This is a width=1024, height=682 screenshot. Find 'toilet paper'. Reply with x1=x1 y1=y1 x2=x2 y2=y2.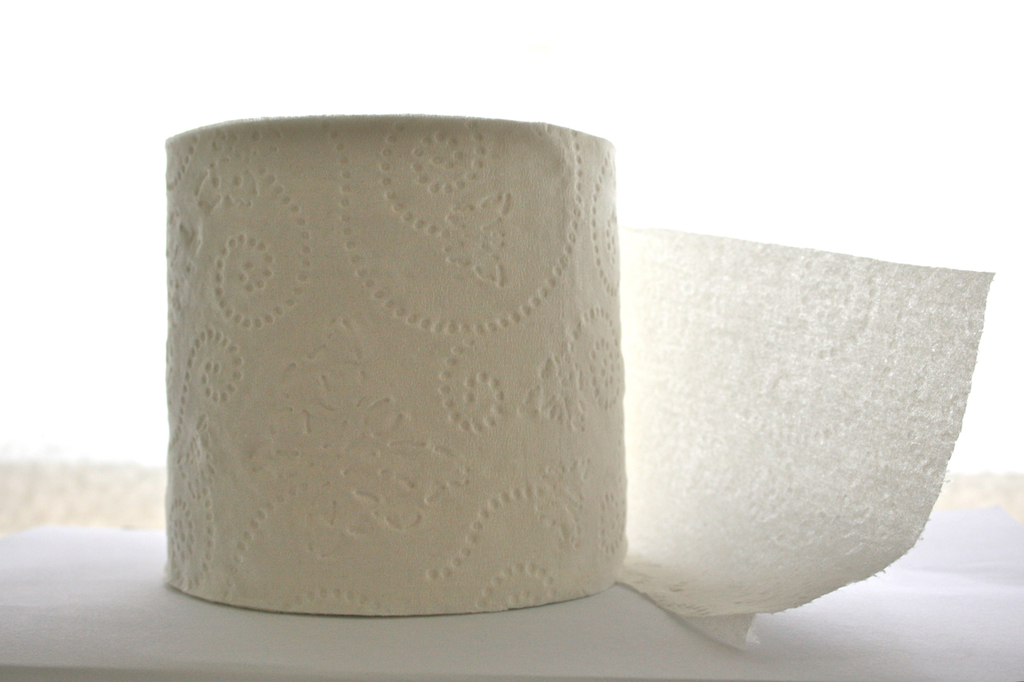
x1=164 y1=115 x2=996 y2=651.
